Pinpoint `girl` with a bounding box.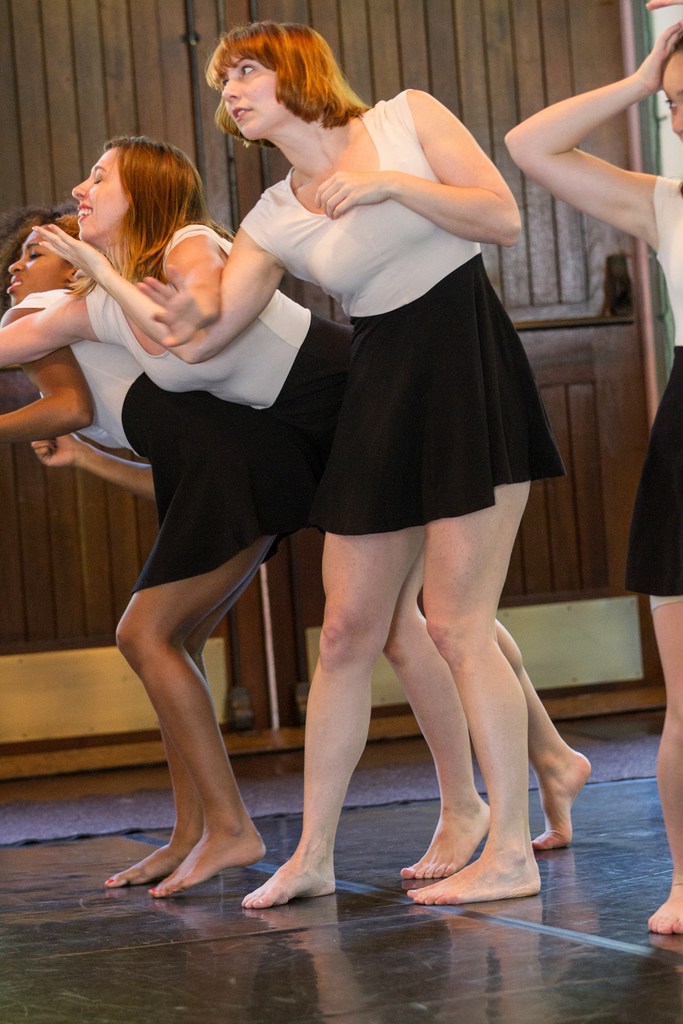
[left=0, top=196, right=293, bottom=906].
